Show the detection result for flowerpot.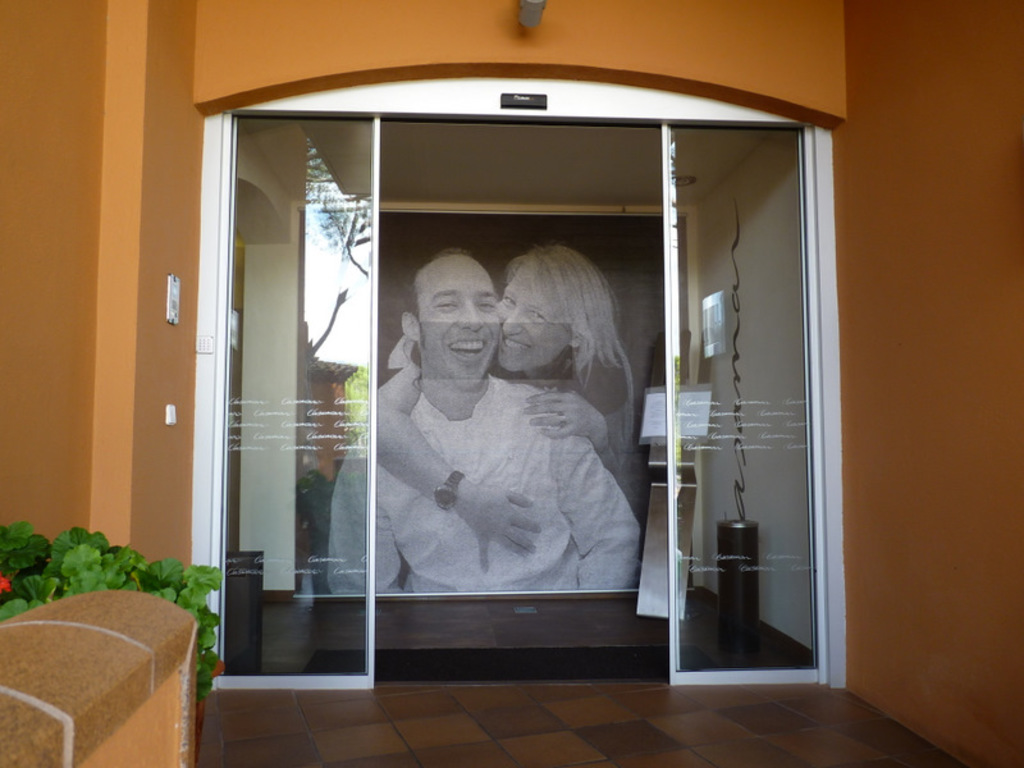
Rect(195, 655, 220, 767).
